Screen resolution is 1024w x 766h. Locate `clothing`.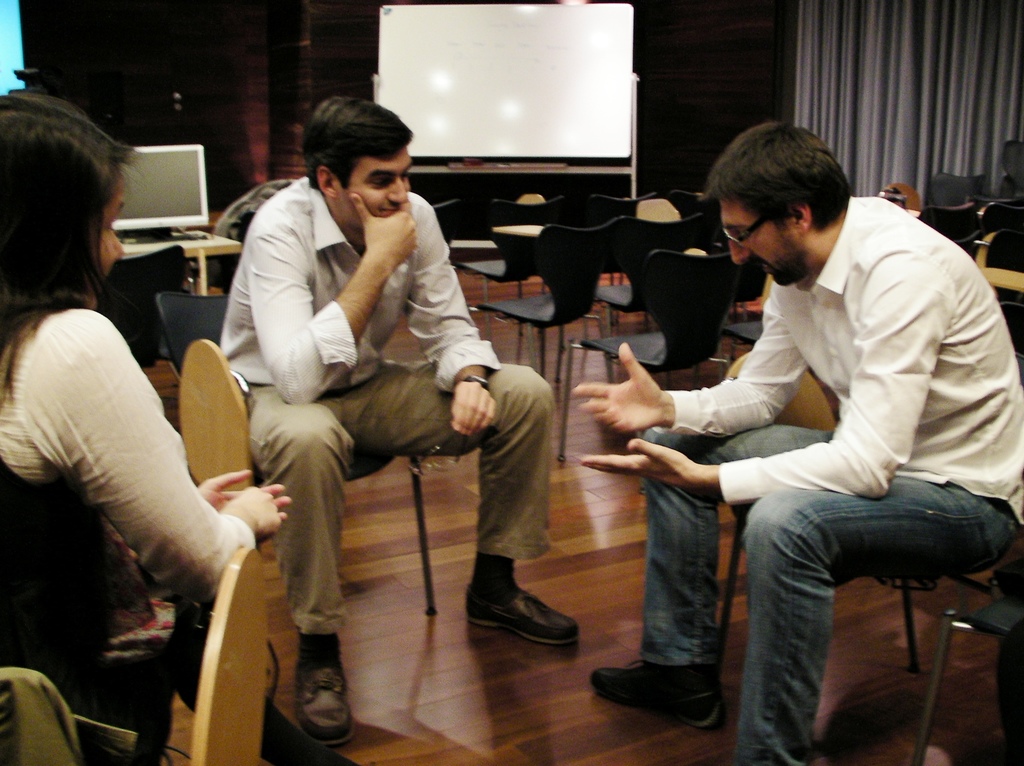
647,193,1023,765.
